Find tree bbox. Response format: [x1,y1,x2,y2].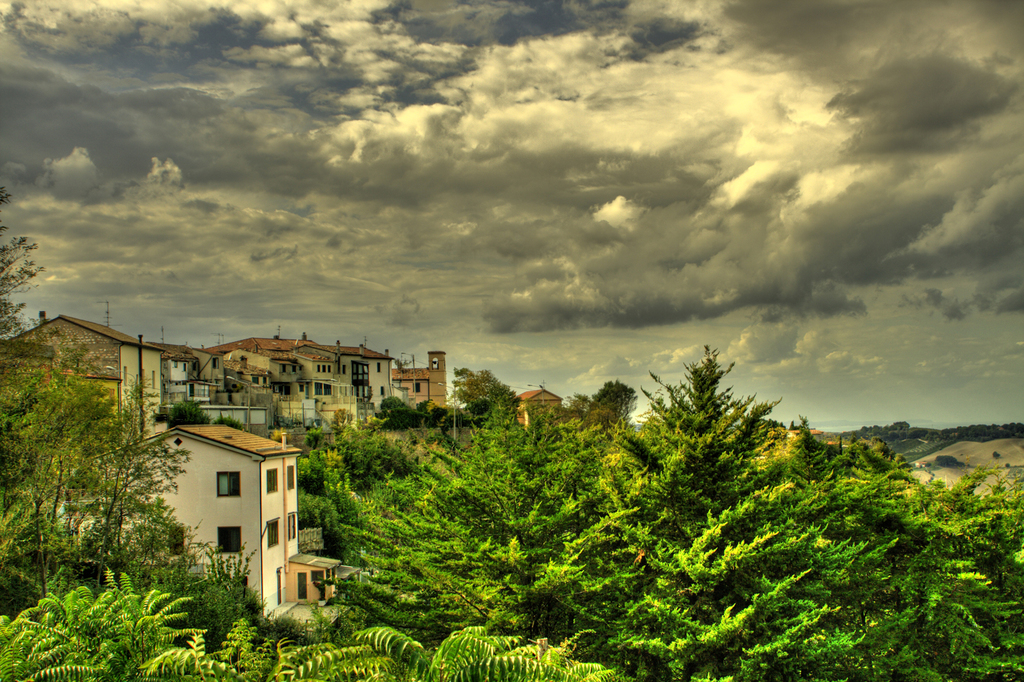
[581,345,829,681].
